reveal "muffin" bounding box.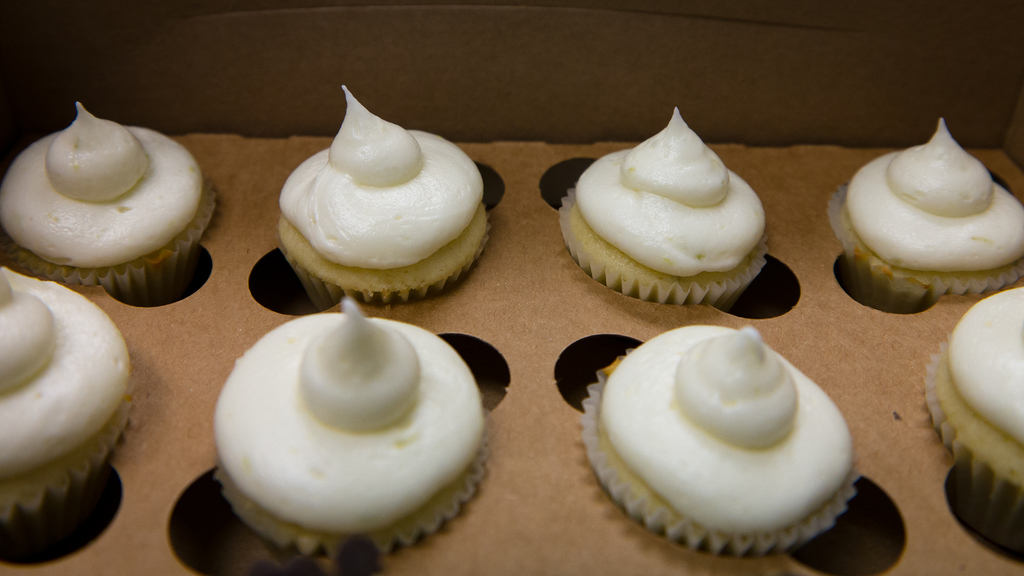
Revealed: locate(824, 113, 1023, 318).
